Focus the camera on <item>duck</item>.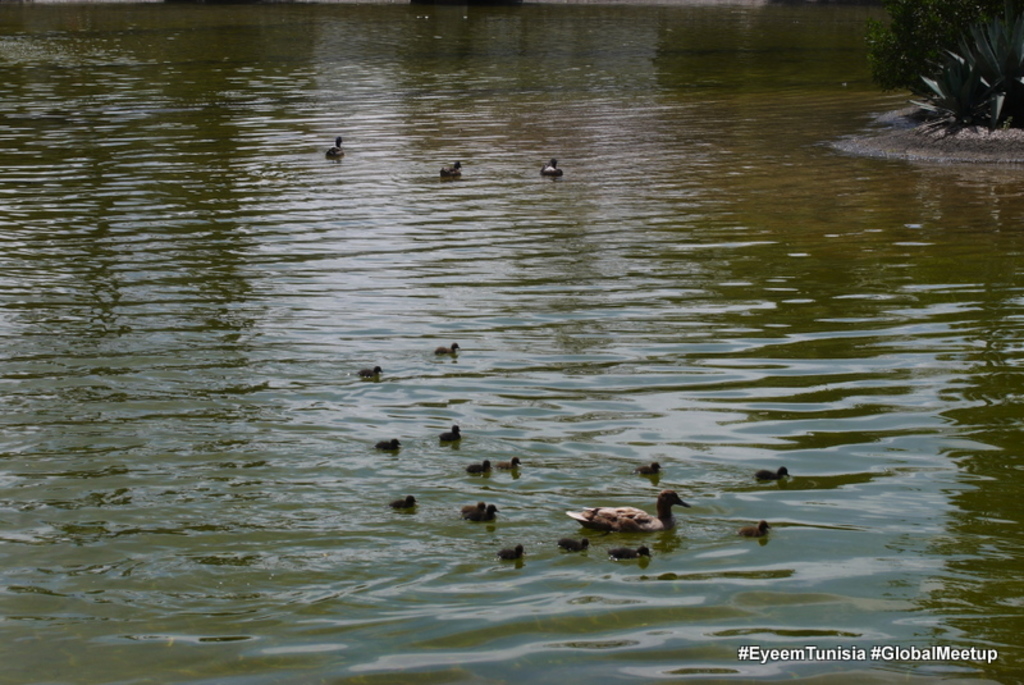
Focus region: left=754, top=453, right=791, bottom=485.
